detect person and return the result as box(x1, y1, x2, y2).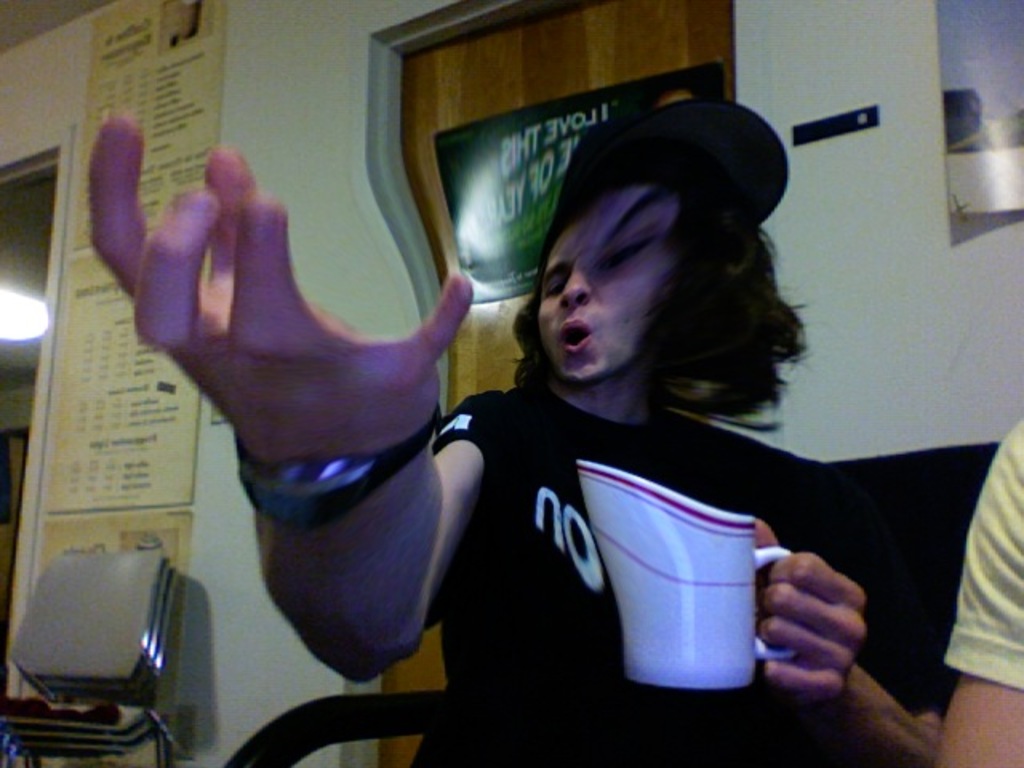
box(922, 406, 1022, 766).
